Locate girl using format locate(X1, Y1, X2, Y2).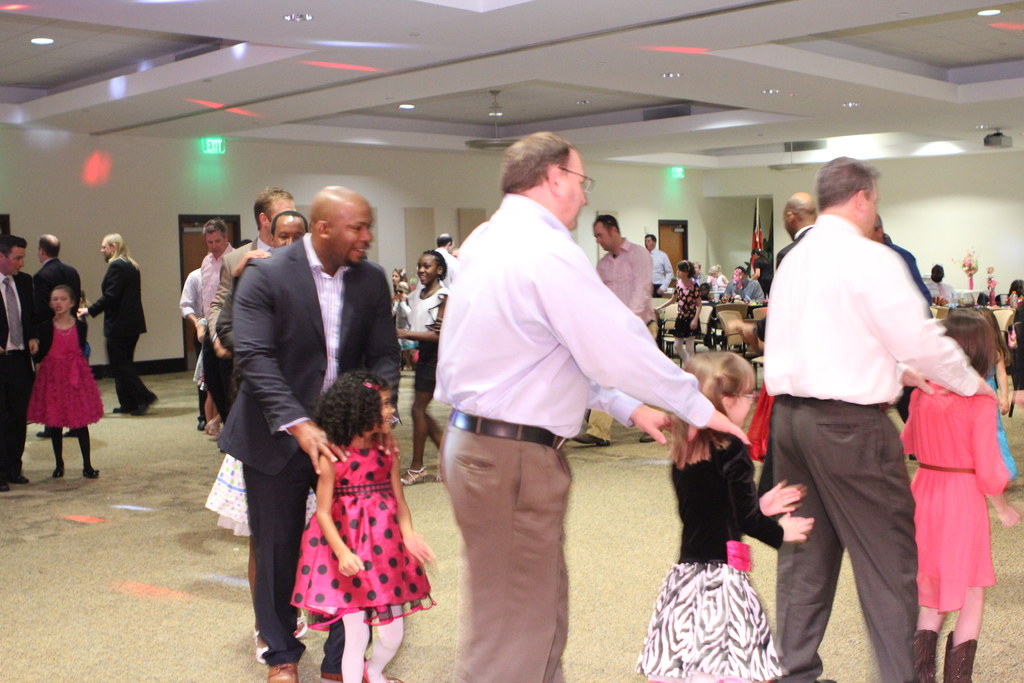
locate(291, 365, 432, 682).
